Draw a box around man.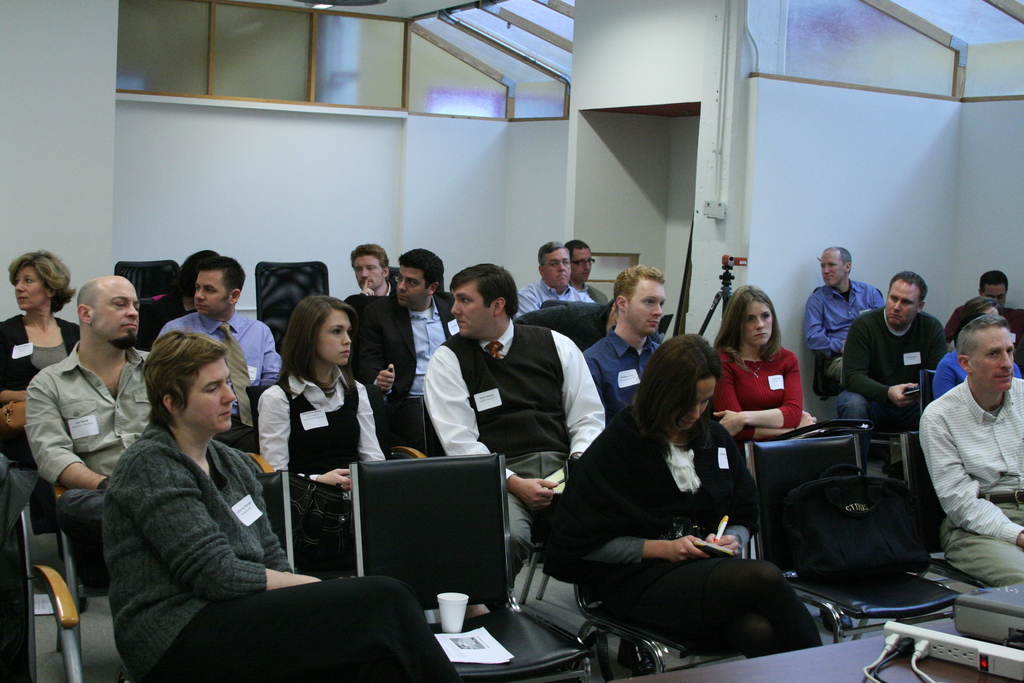
select_region(800, 245, 881, 388).
